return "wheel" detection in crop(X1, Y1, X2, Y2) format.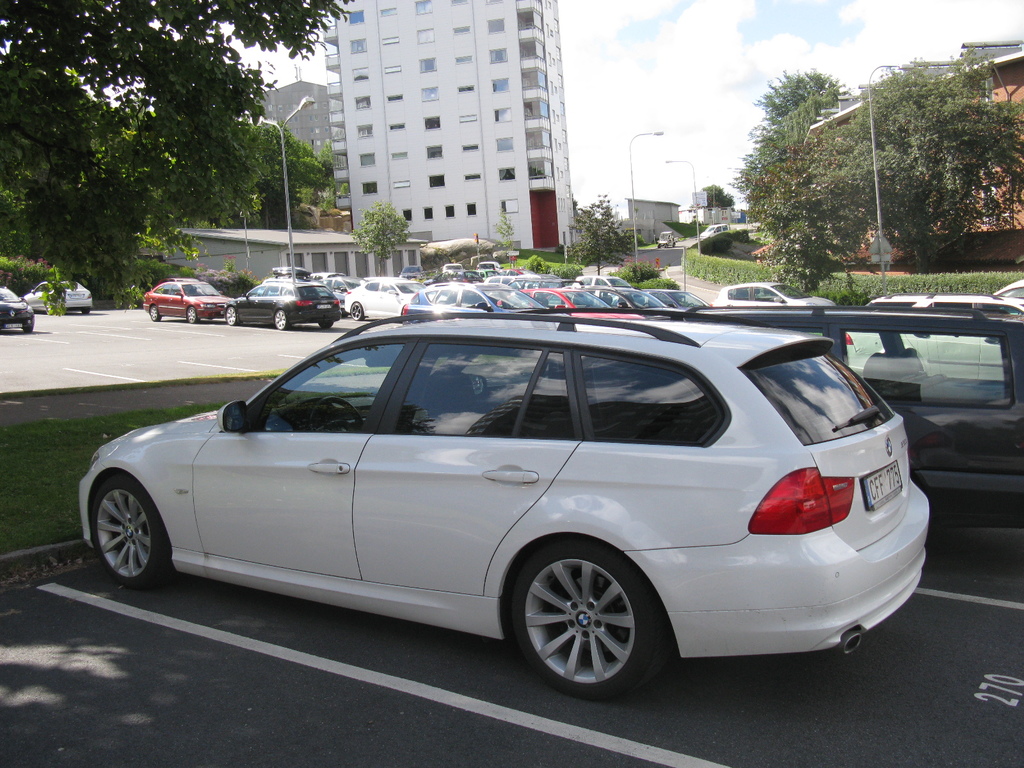
crop(509, 557, 658, 691).
